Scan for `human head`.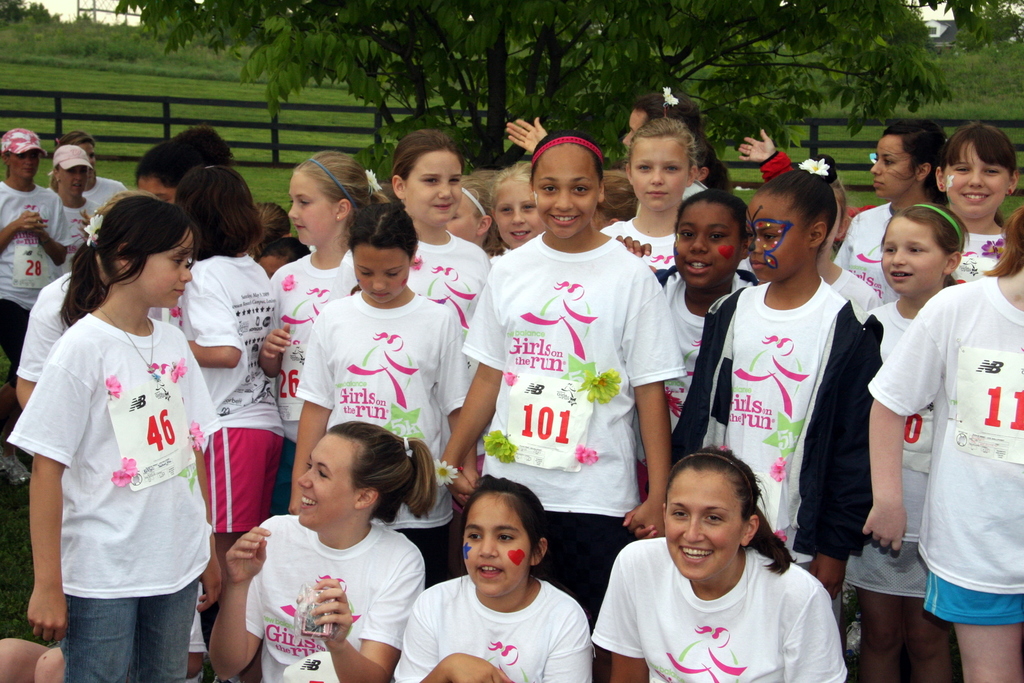
Scan result: <box>51,143,86,200</box>.
